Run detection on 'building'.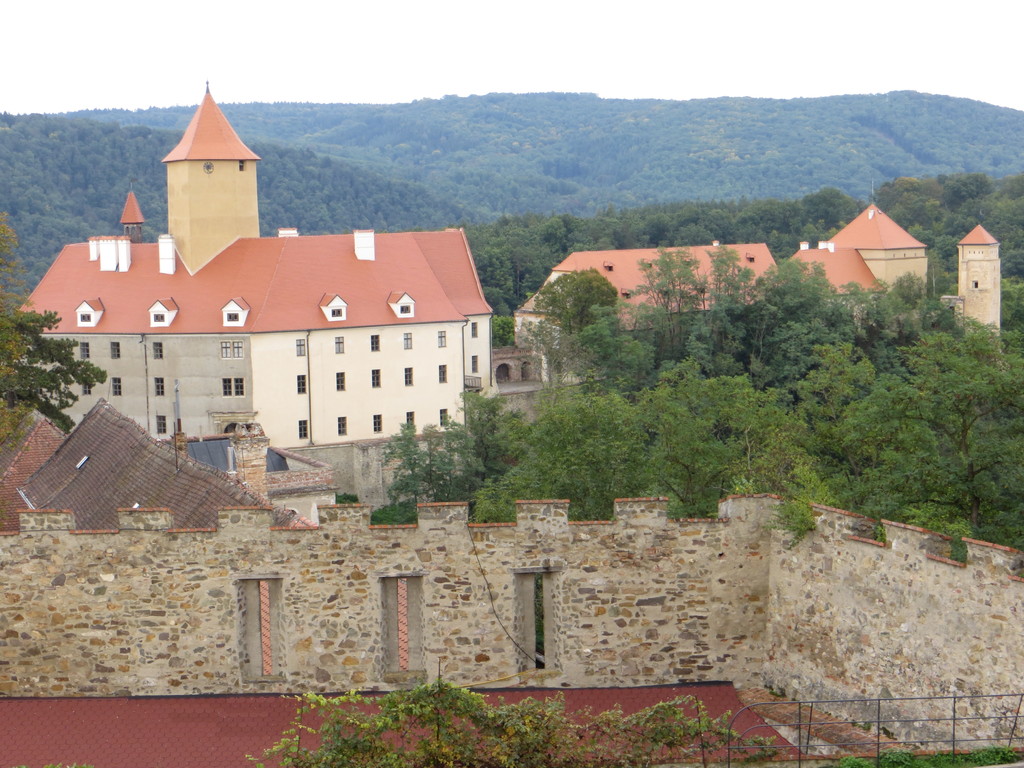
Result: {"left": 15, "top": 83, "right": 492, "bottom": 451}.
